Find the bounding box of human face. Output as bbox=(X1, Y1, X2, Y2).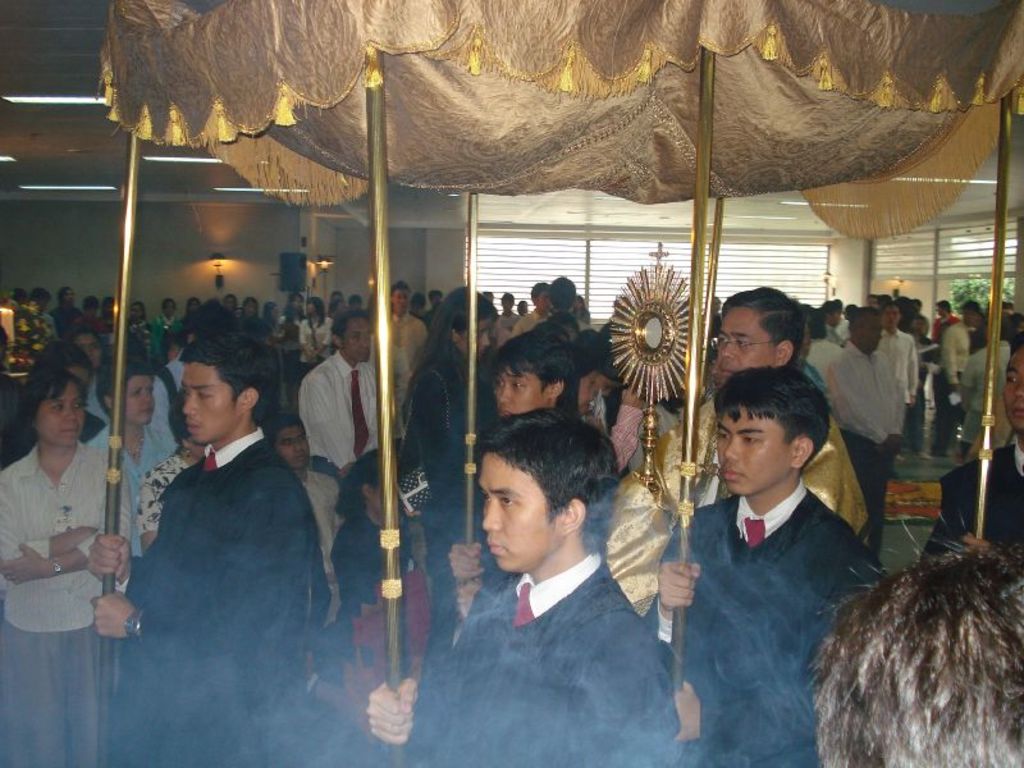
bbox=(856, 314, 883, 347).
